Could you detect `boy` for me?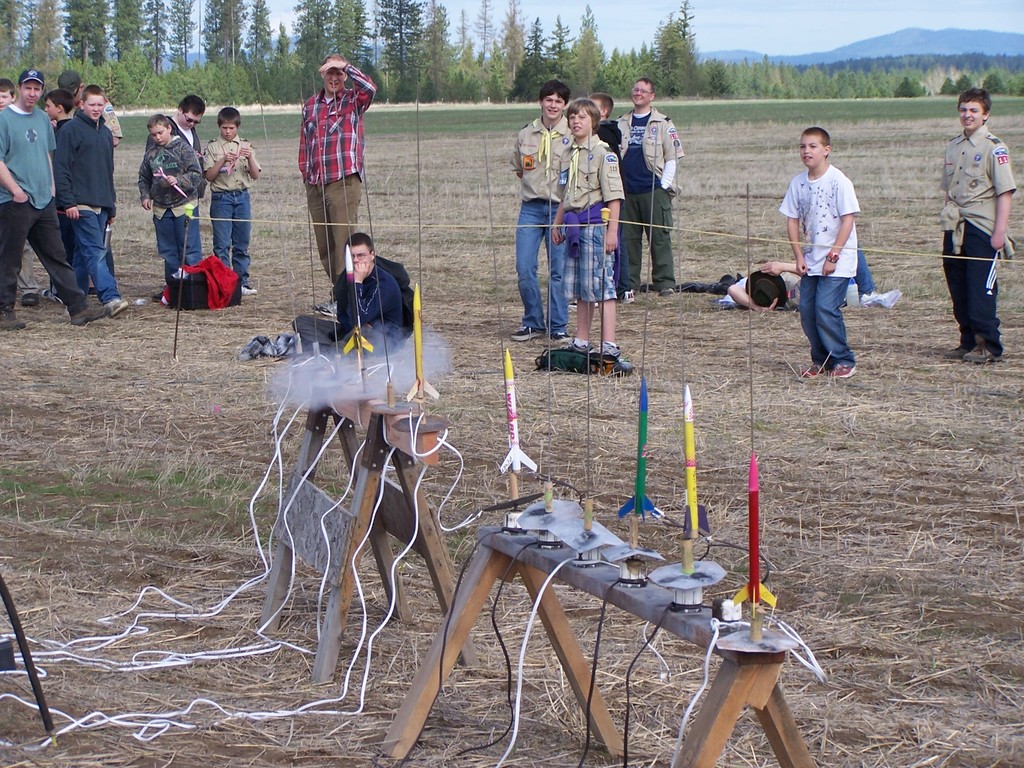
Detection result: {"left": 53, "top": 87, "right": 127, "bottom": 320}.
